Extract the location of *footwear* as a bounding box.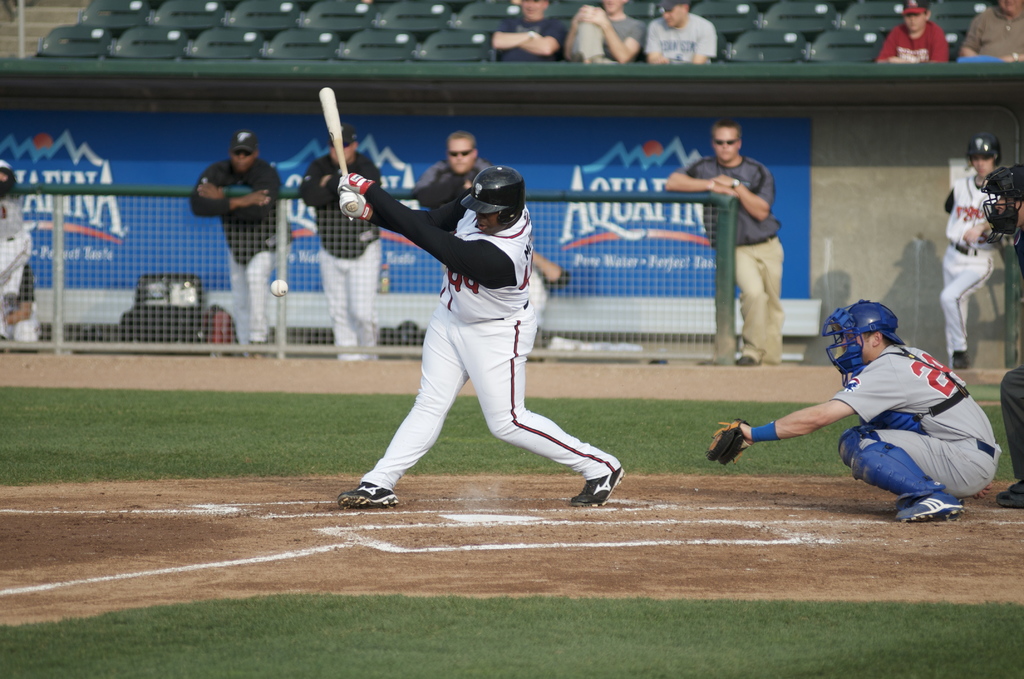
[x1=951, y1=348, x2=968, y2=372].
